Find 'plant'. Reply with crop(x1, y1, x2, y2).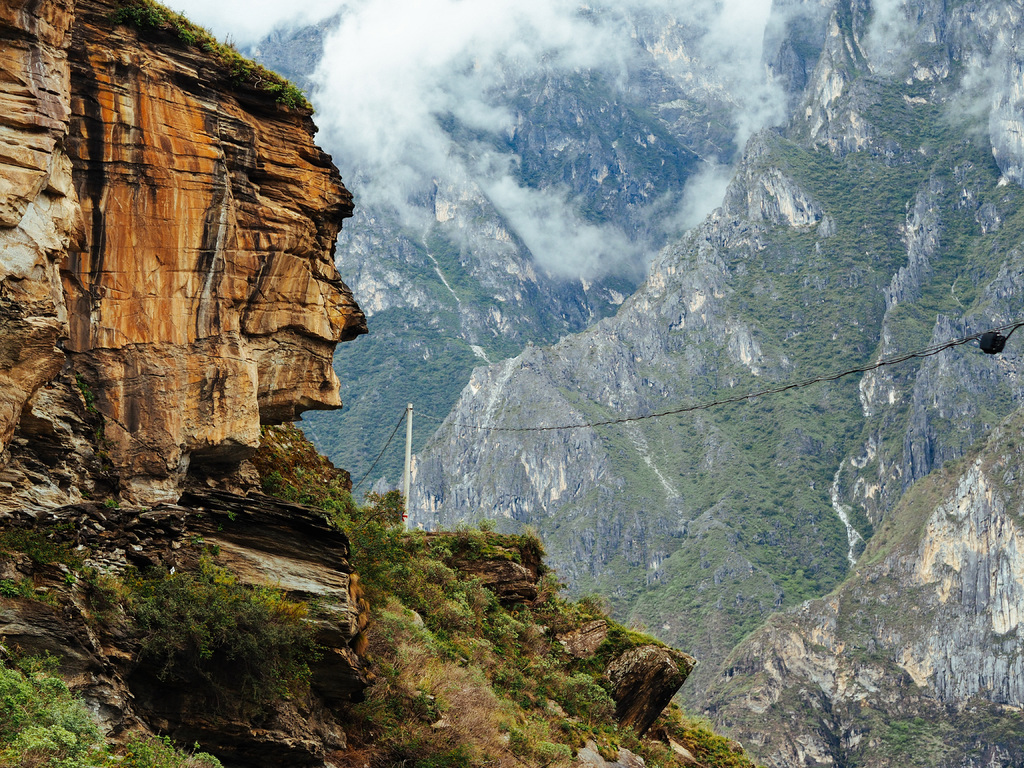
crop(136, 571, 328, 682).
